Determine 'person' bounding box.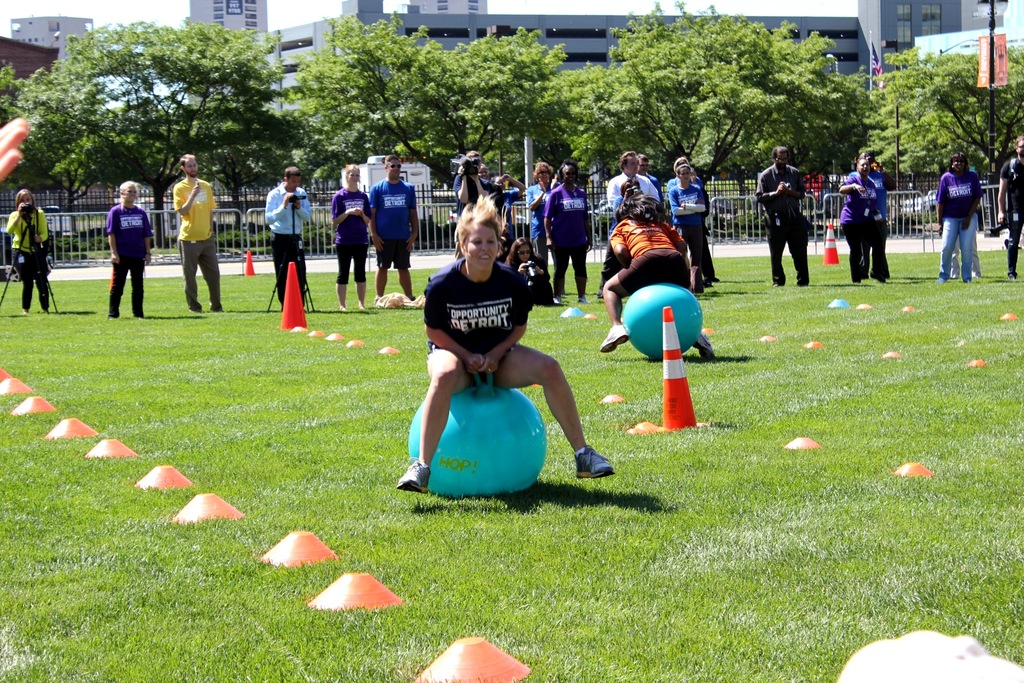
Determined: 523/162/556/268.
